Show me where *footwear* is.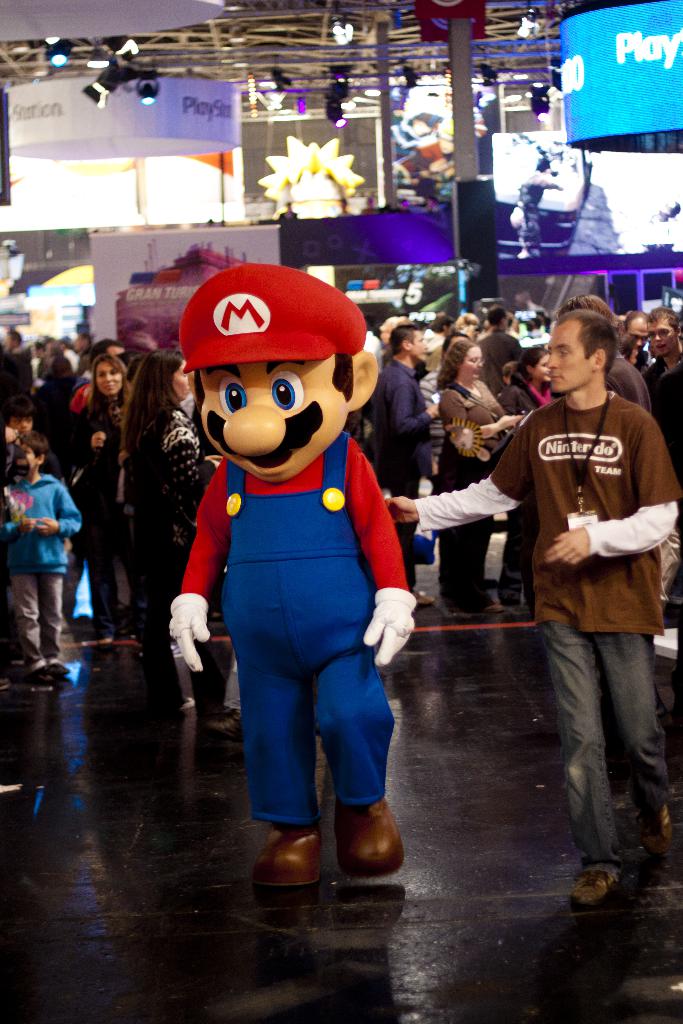
*footwear* is at box(148, 612, 170, 648).
